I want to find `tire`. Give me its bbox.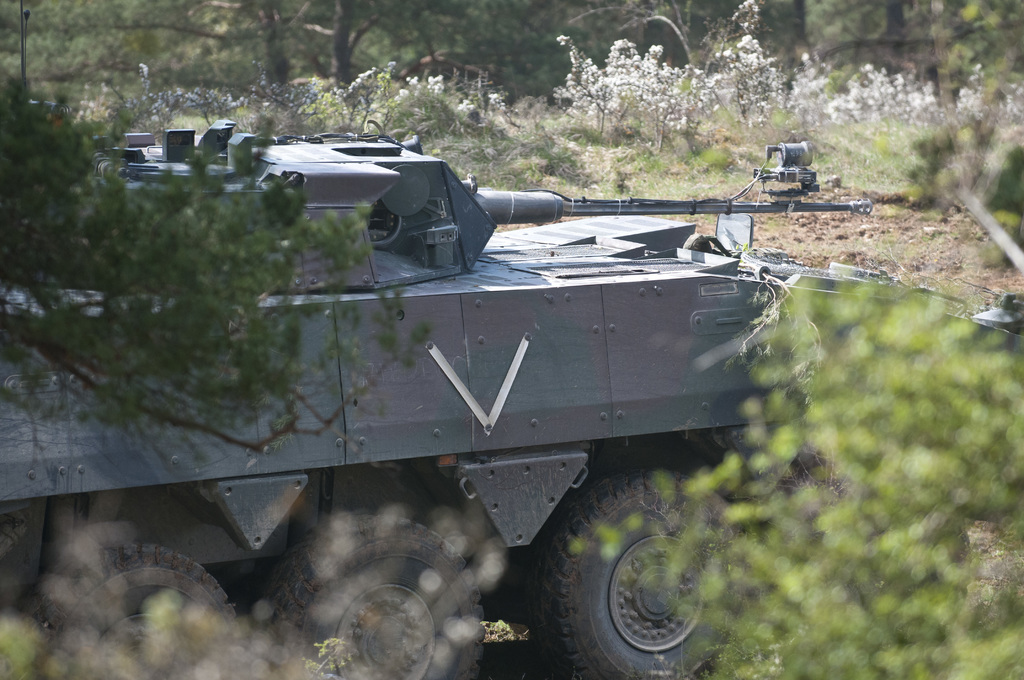
<bbox>522, 471, 713, 670</bbox>.
